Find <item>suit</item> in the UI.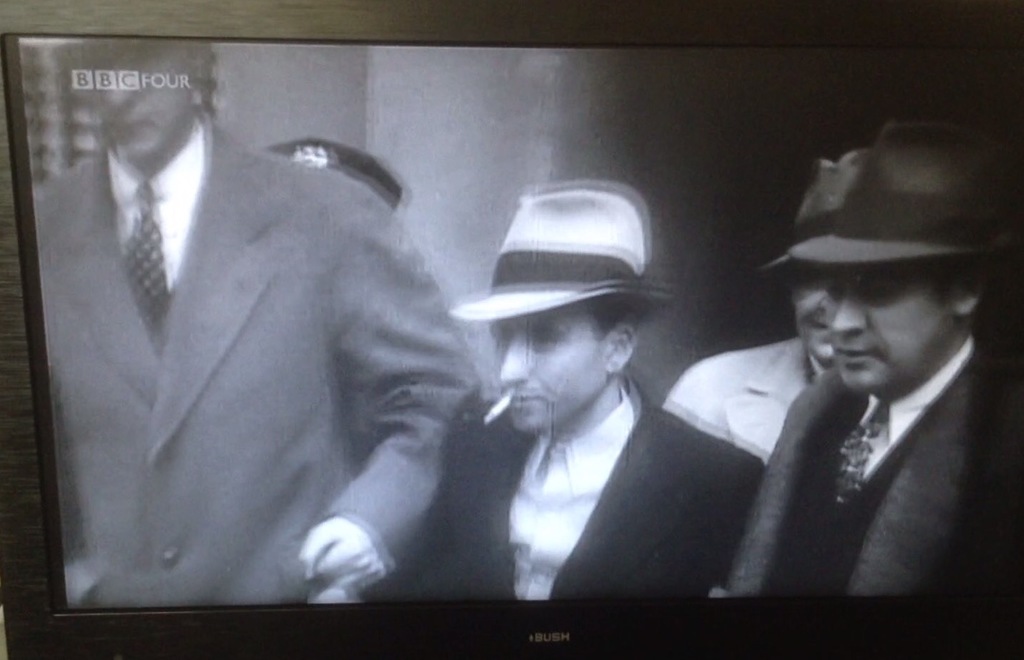
UI element at detection(715, 331, 969, 599).
